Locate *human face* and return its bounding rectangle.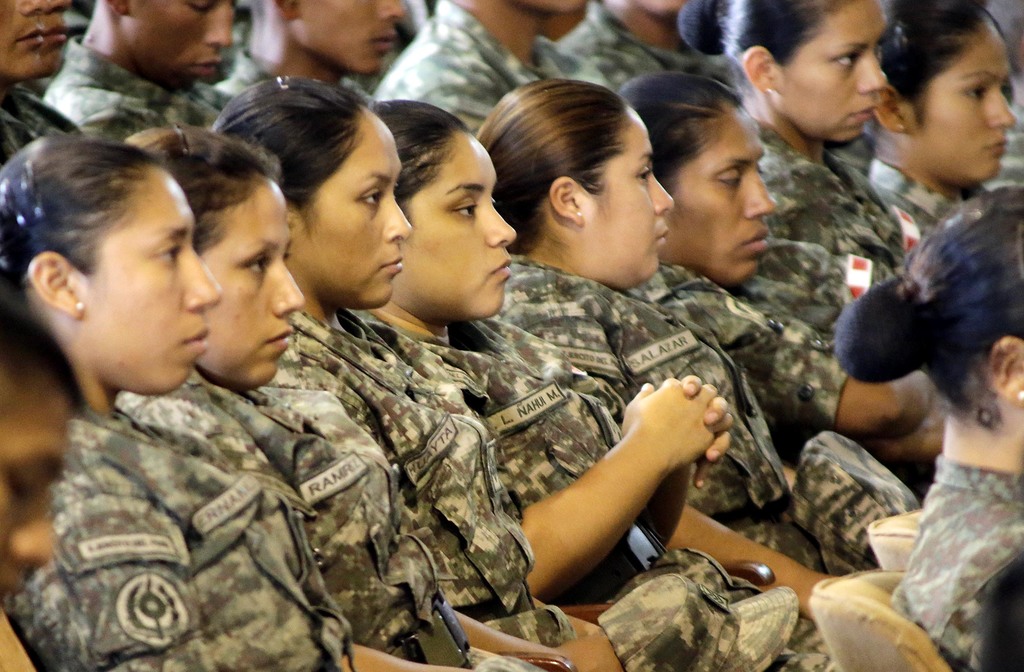
select_region(662, 106, 767, 286).
